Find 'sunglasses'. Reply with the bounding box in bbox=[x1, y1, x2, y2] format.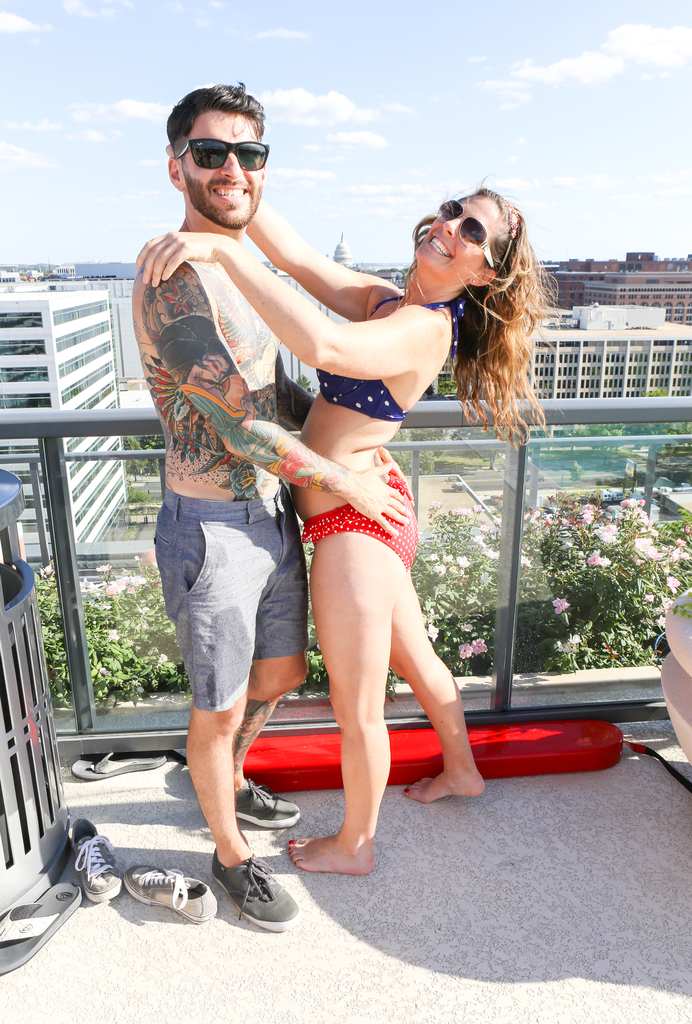
bbox=[177, 140, 268, 174].
